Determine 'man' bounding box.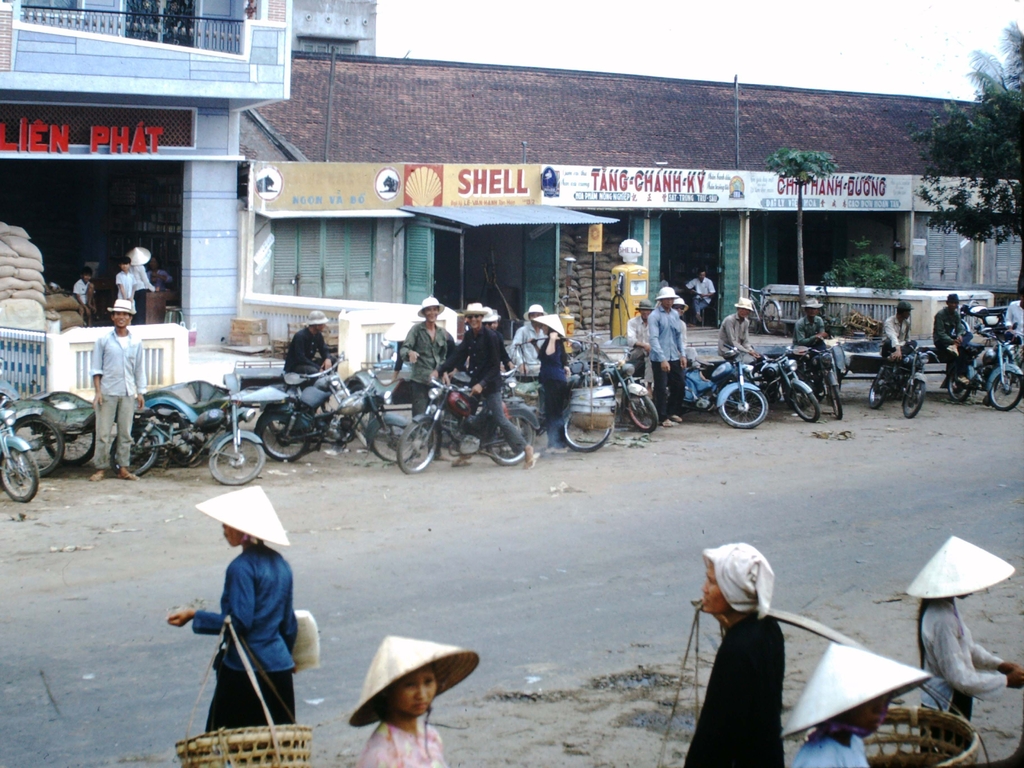
Determined: (x1=282, y1=308, x2=337, y2=375).
